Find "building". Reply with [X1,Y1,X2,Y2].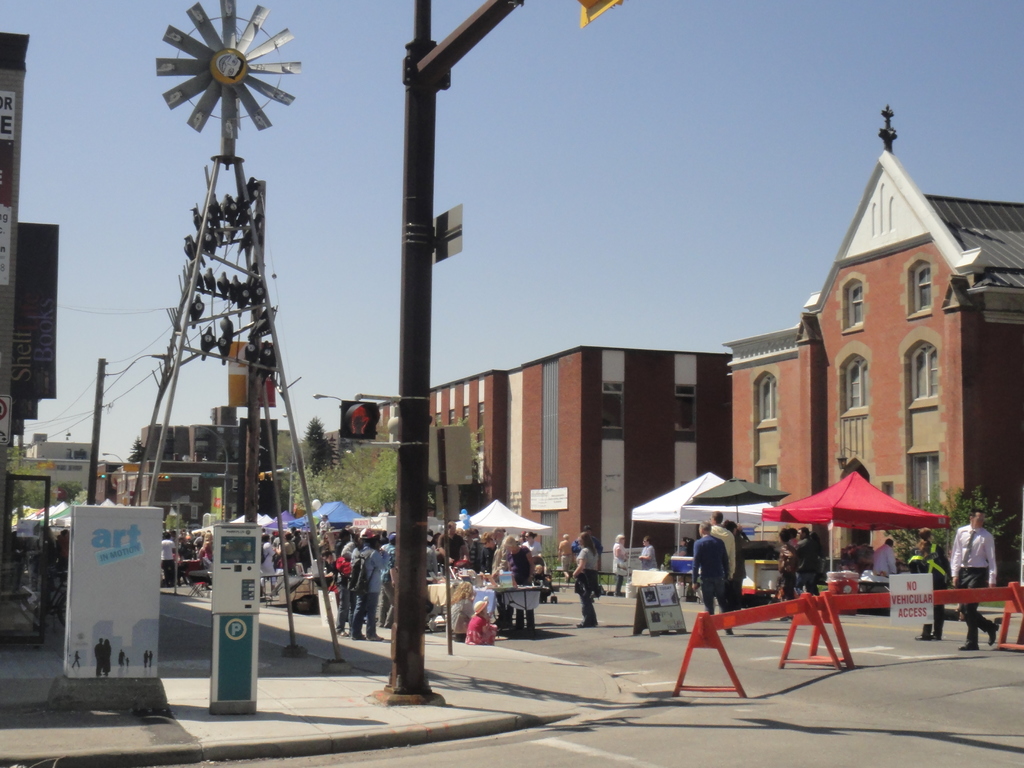
[119,404,276,541].
